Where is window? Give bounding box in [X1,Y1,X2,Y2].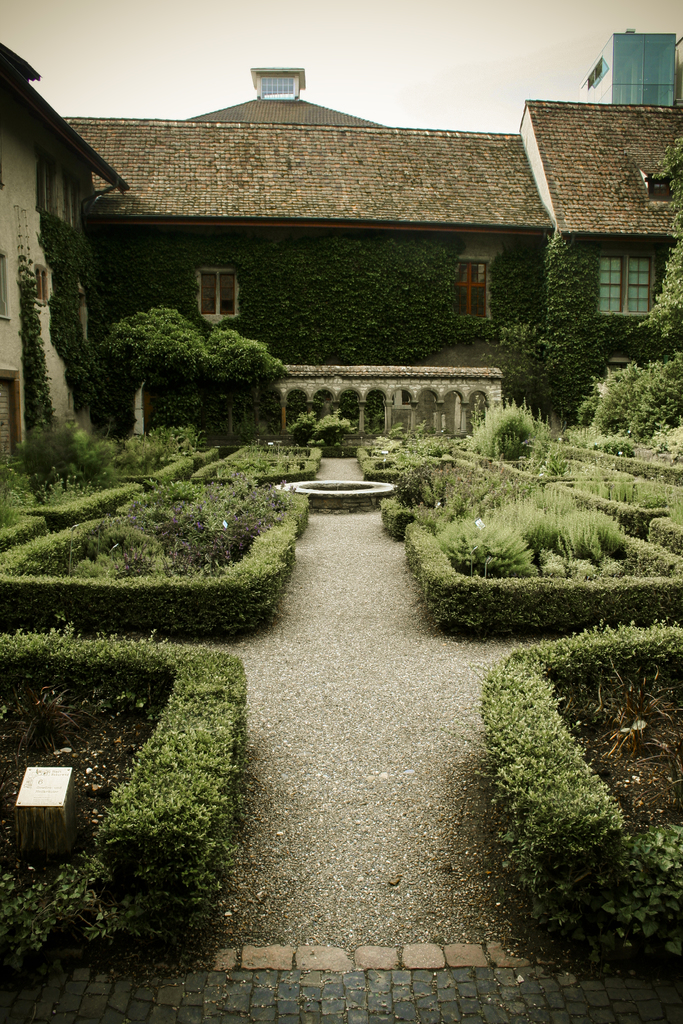
[204,266,239,316].
